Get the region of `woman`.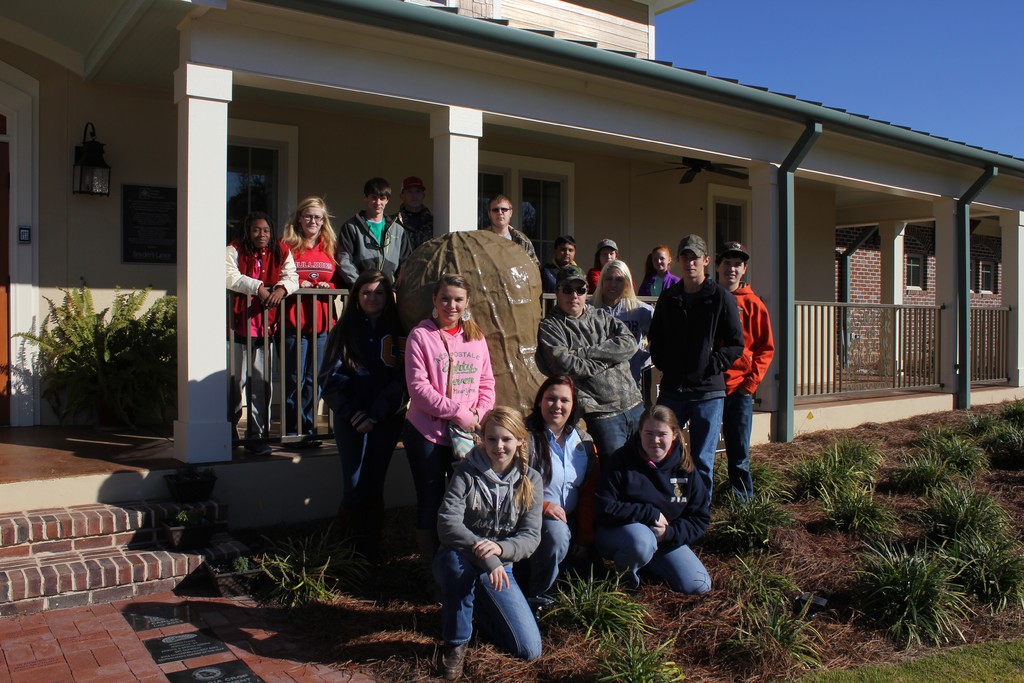
Rect(518, 377, 600, 597).
